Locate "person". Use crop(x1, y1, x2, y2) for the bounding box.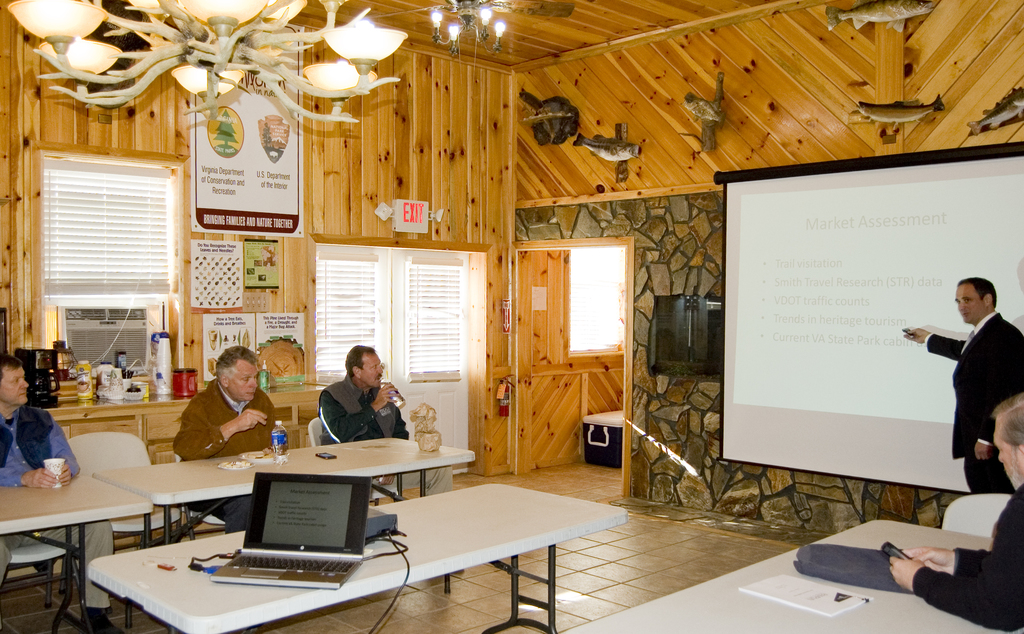
crop(0, 353, 89, 569).
